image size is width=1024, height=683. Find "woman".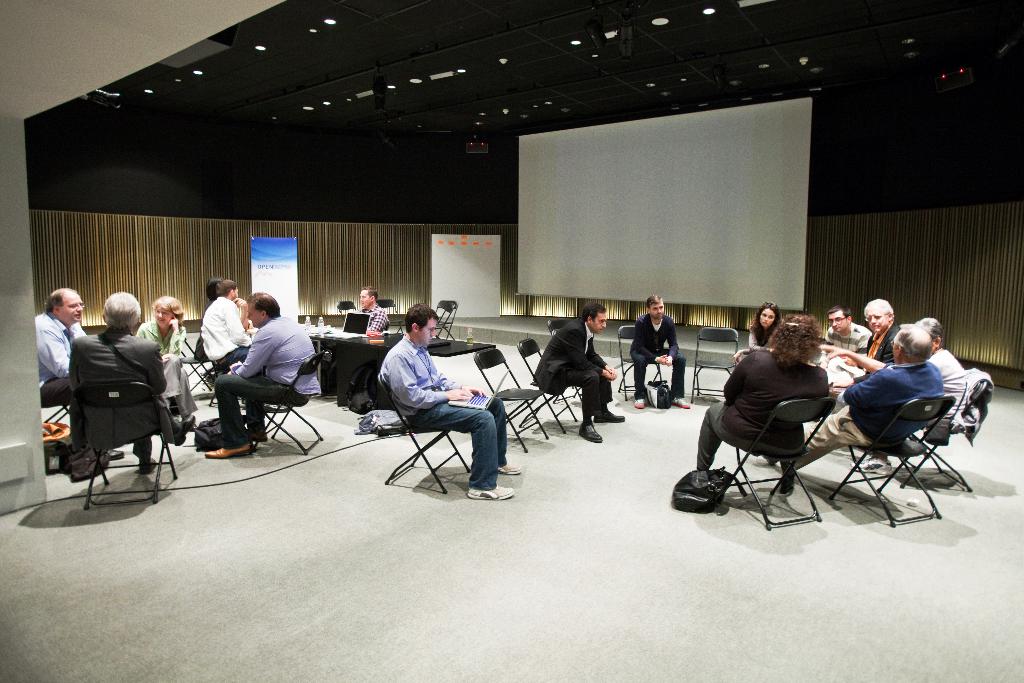
bbox=(735, 304, 776, 359).
